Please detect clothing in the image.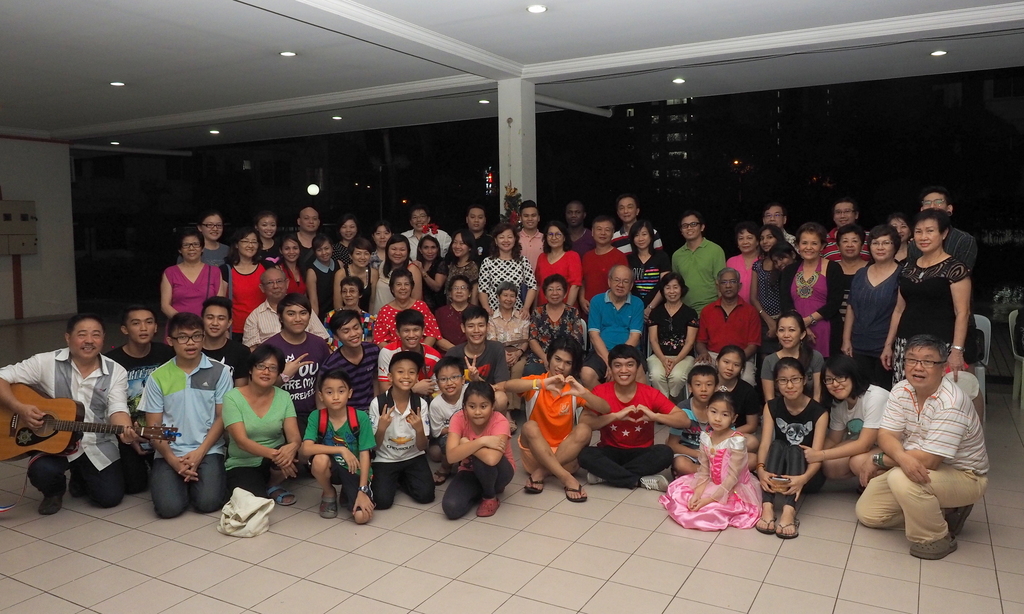
136 356 236 513.
